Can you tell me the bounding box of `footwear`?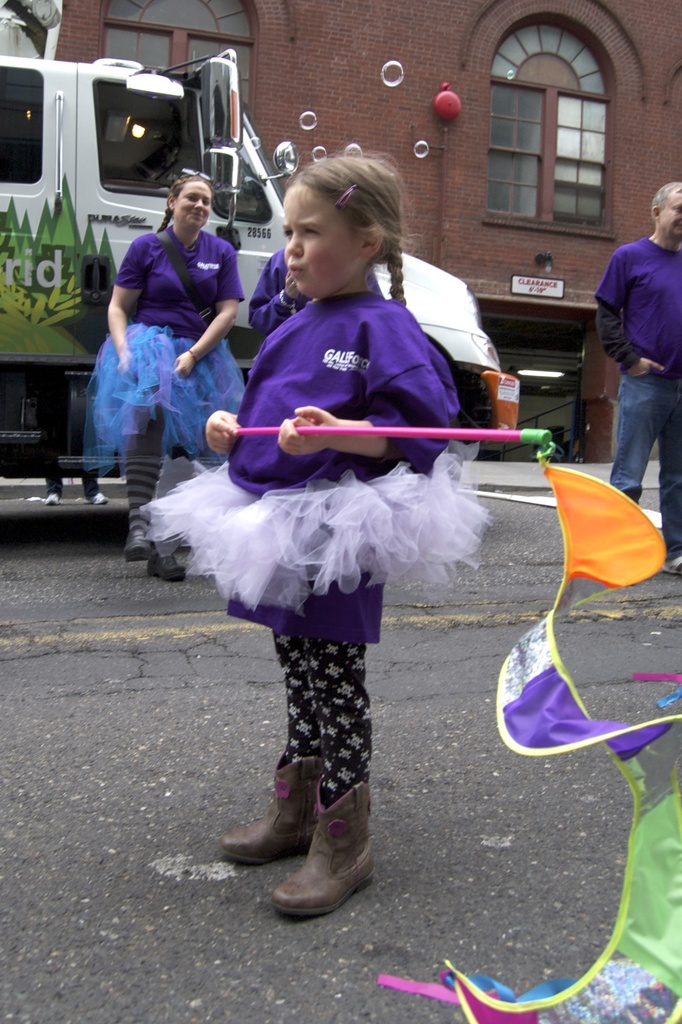
[left=83, top=491, right=113, bottom=512].
